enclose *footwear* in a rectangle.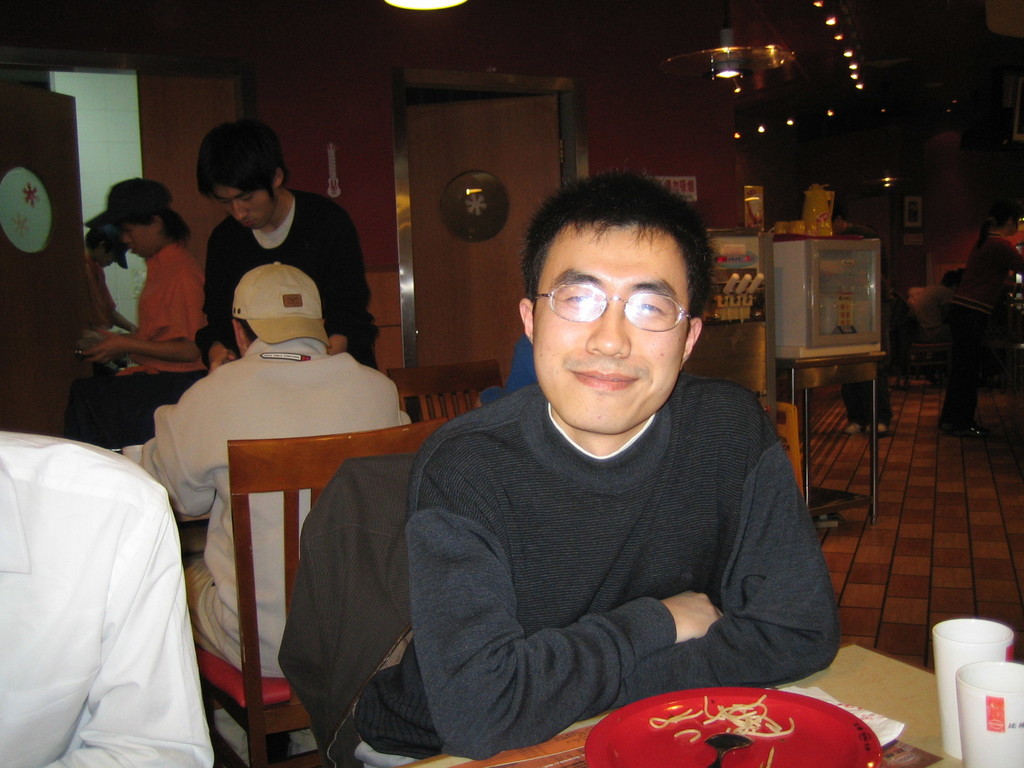
{"x1": 940, "y1": 420, "x2": 949, "y2": 433}.
